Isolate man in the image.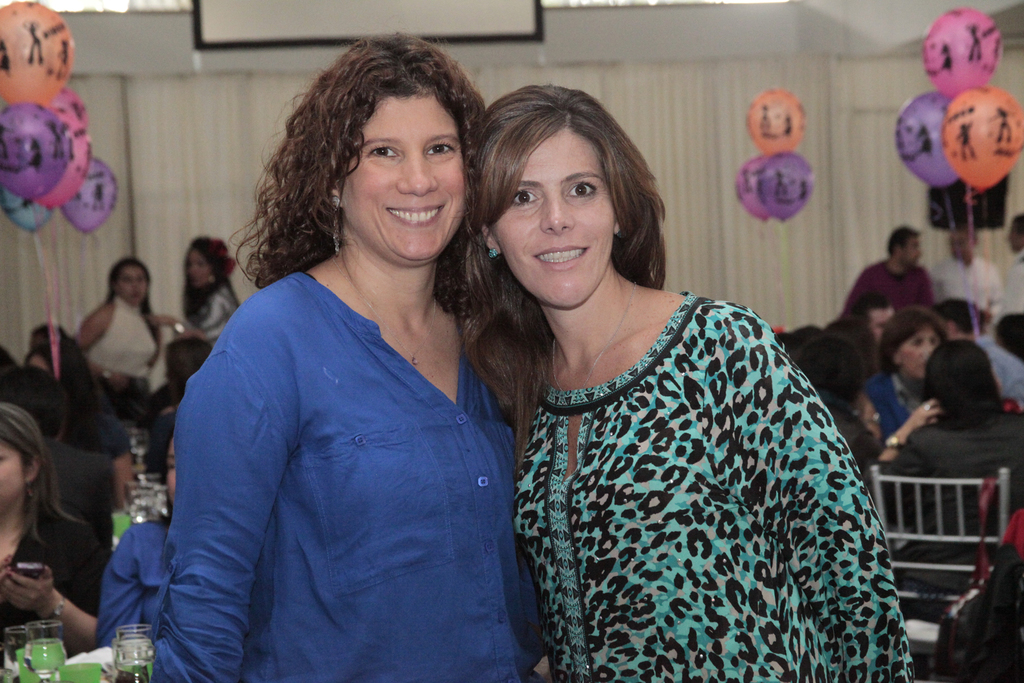
Isolated region: Rect(944, 233, 1002, 346).
